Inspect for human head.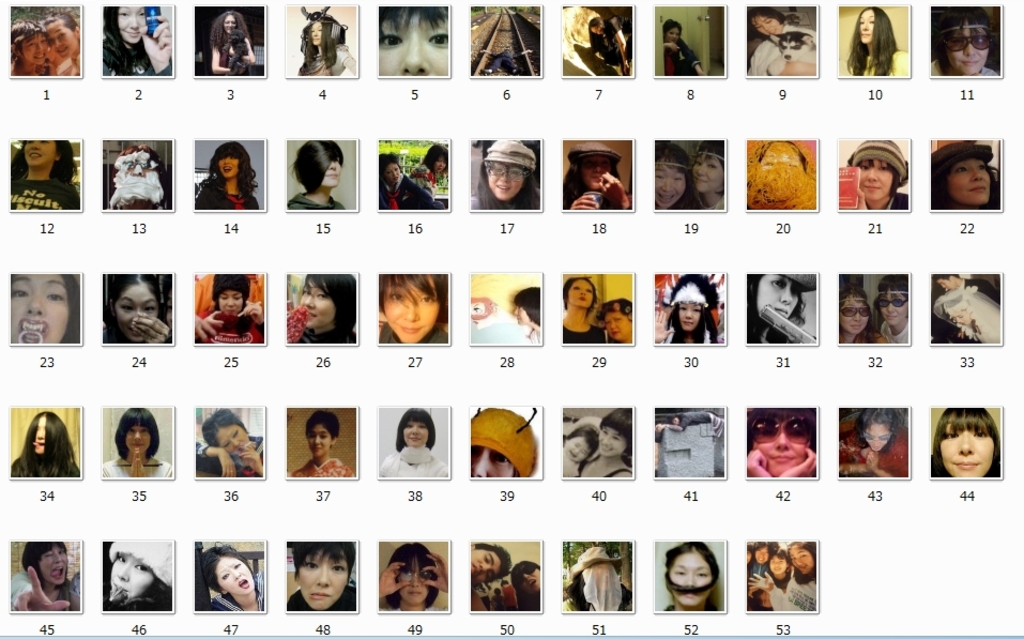
Inspection: {"left": 846, "top": 138, "right": 907, "bottom": 203}.
